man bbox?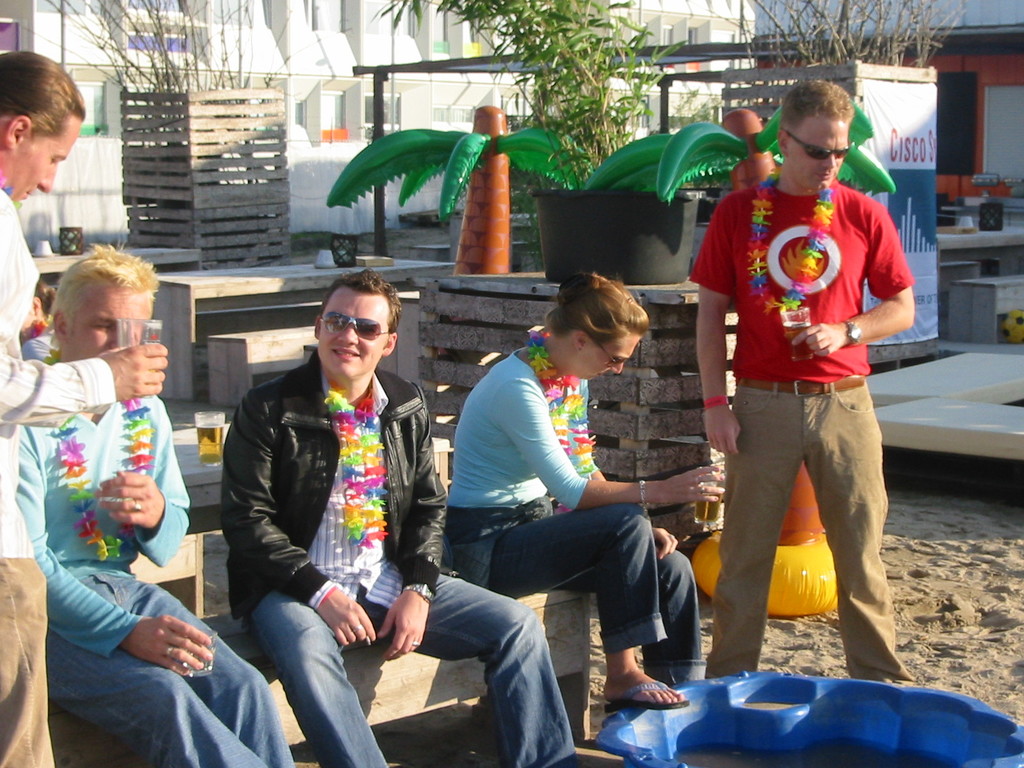
bbox(218, 266, 584, 767)
